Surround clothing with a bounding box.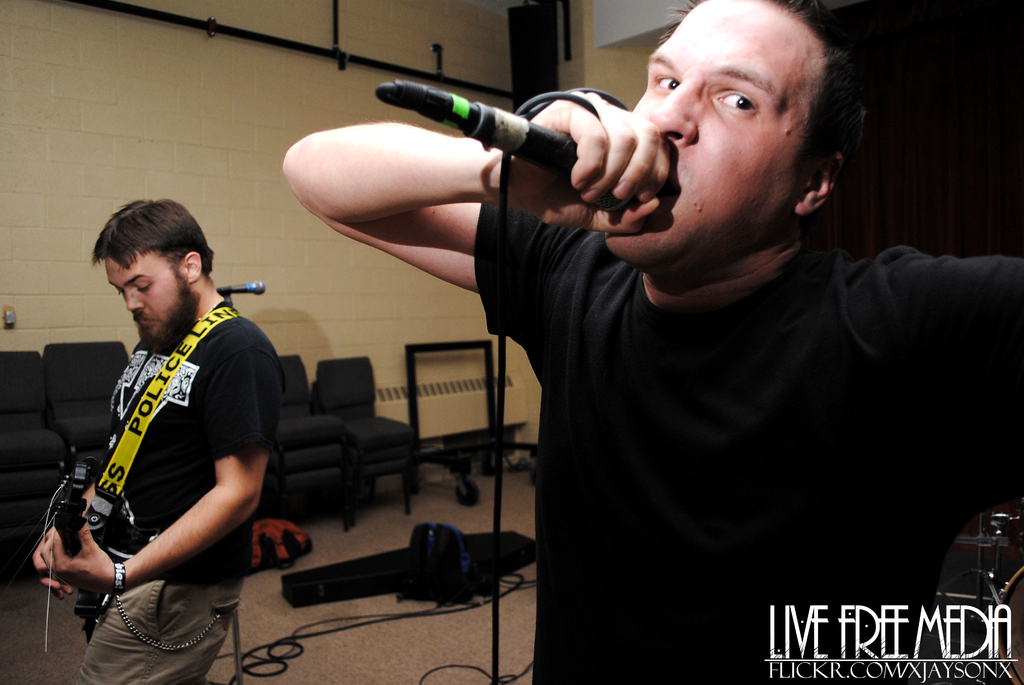
[76,289,288,684].
